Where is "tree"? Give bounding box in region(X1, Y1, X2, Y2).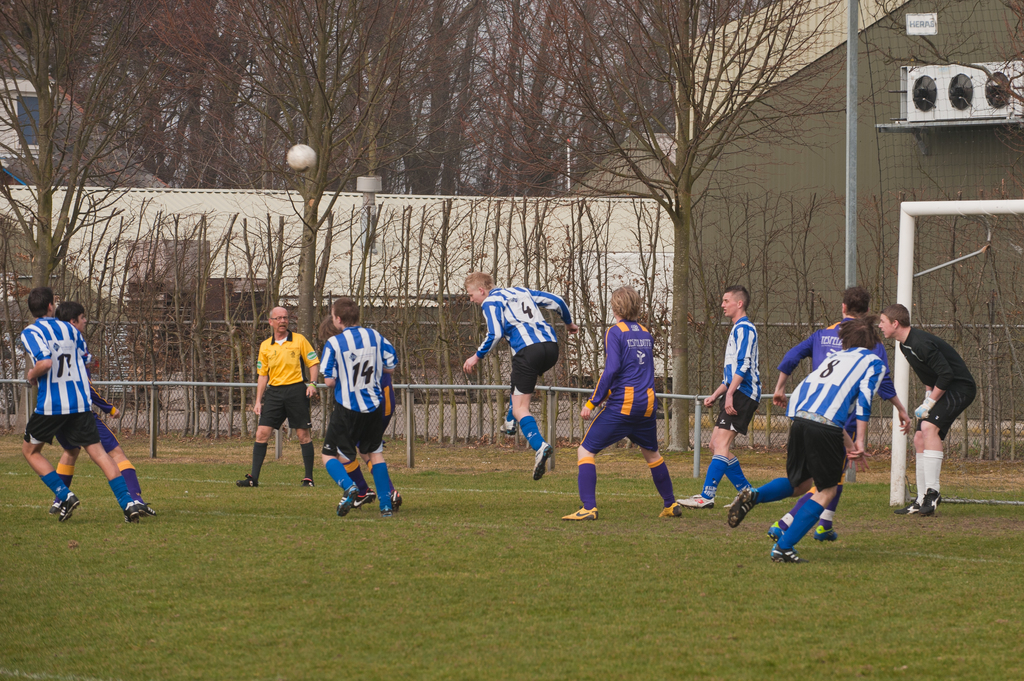
region(154, 0, 486, 453).
